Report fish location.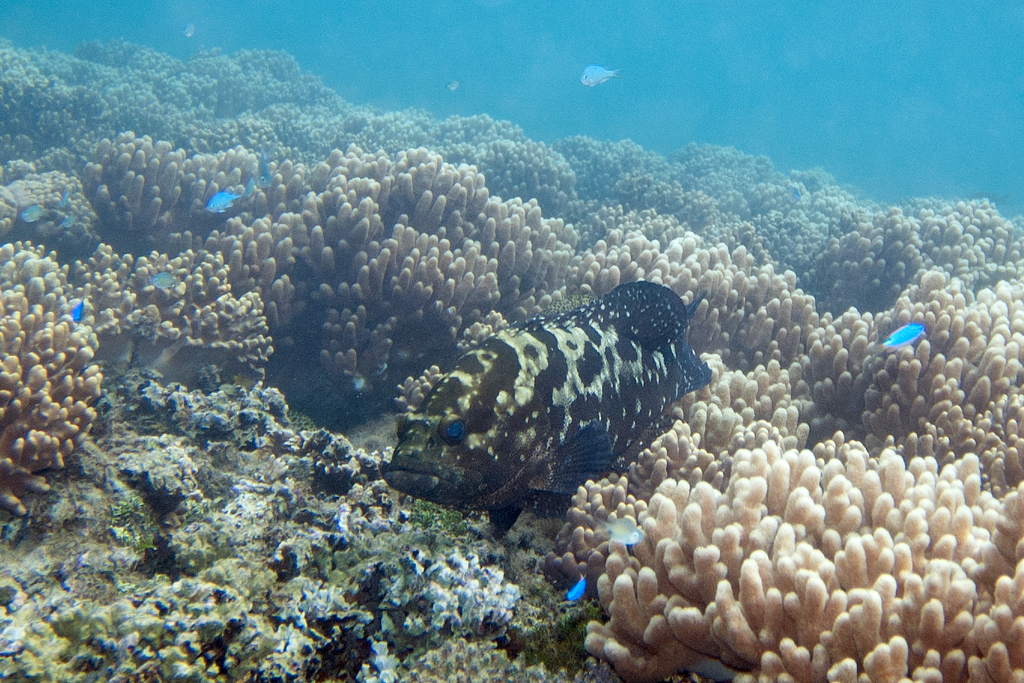
Report: rect(59, 192, 68, 207).
